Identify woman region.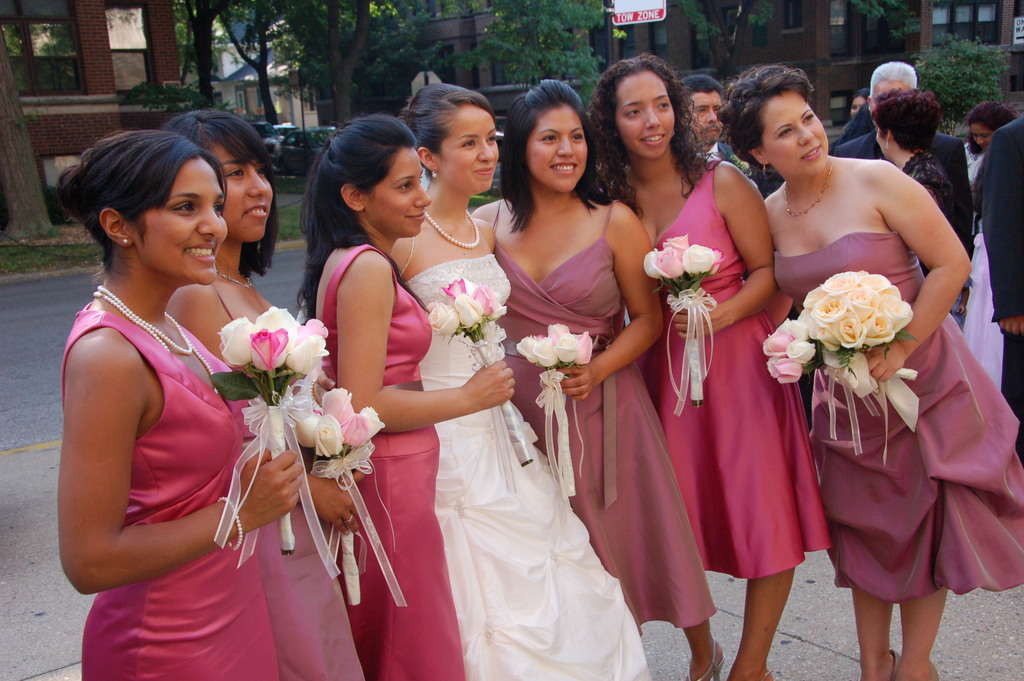
Region: bbox(286, 107, 520, 680).
